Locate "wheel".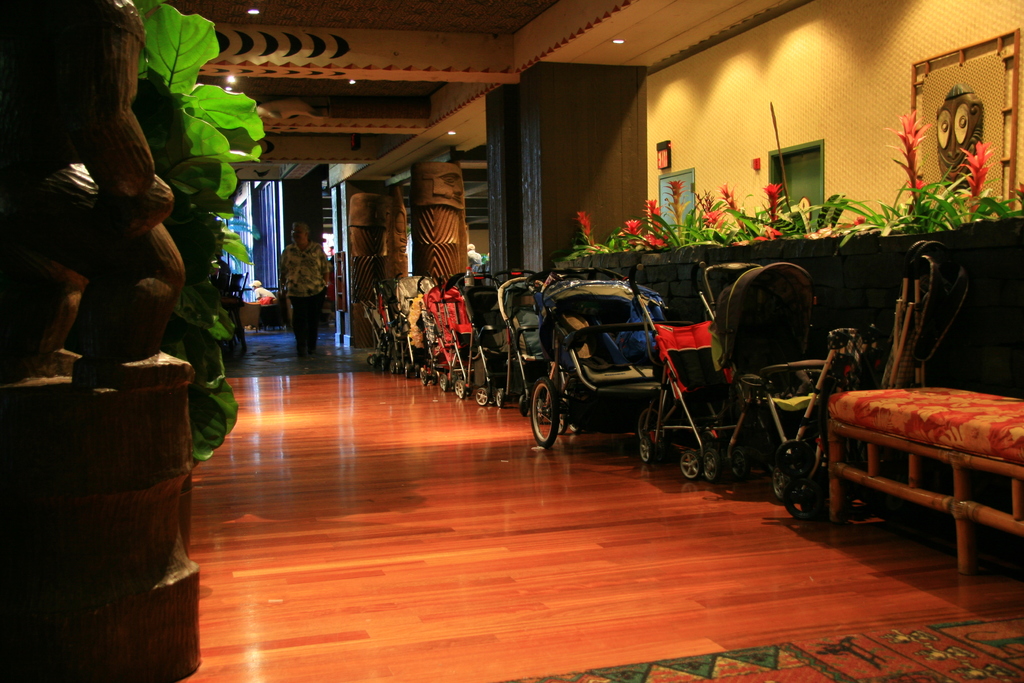
Bounding box: box=[703, 448, 723, 482].
